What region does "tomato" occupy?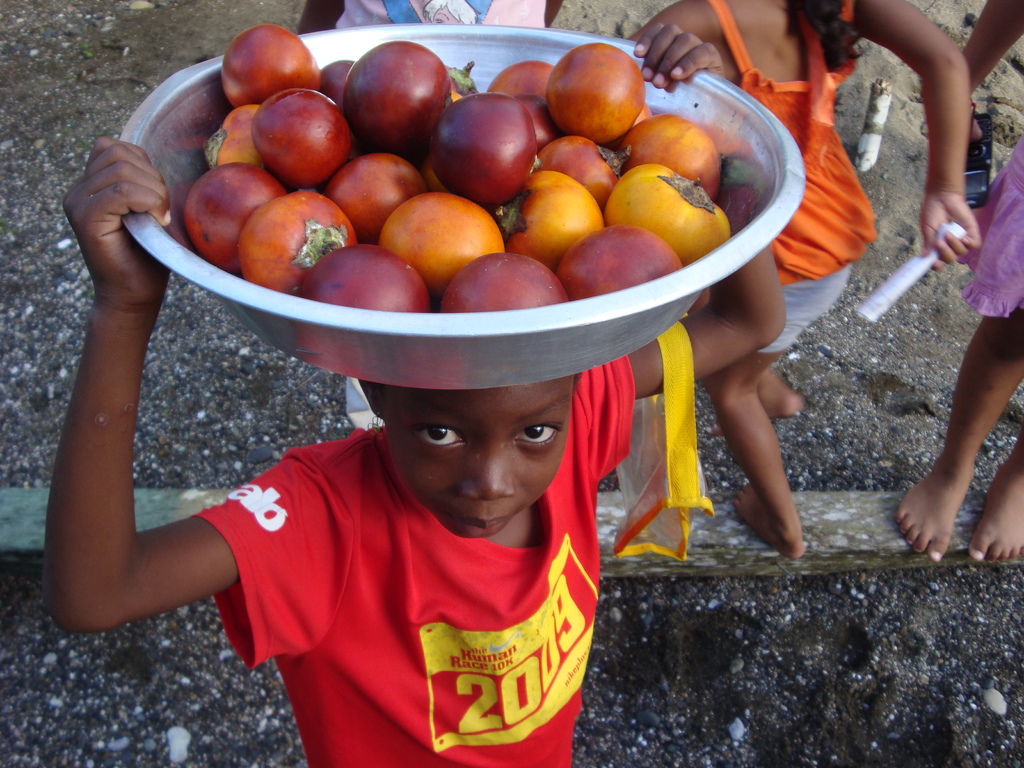
box(309, 242, 423, 309).
